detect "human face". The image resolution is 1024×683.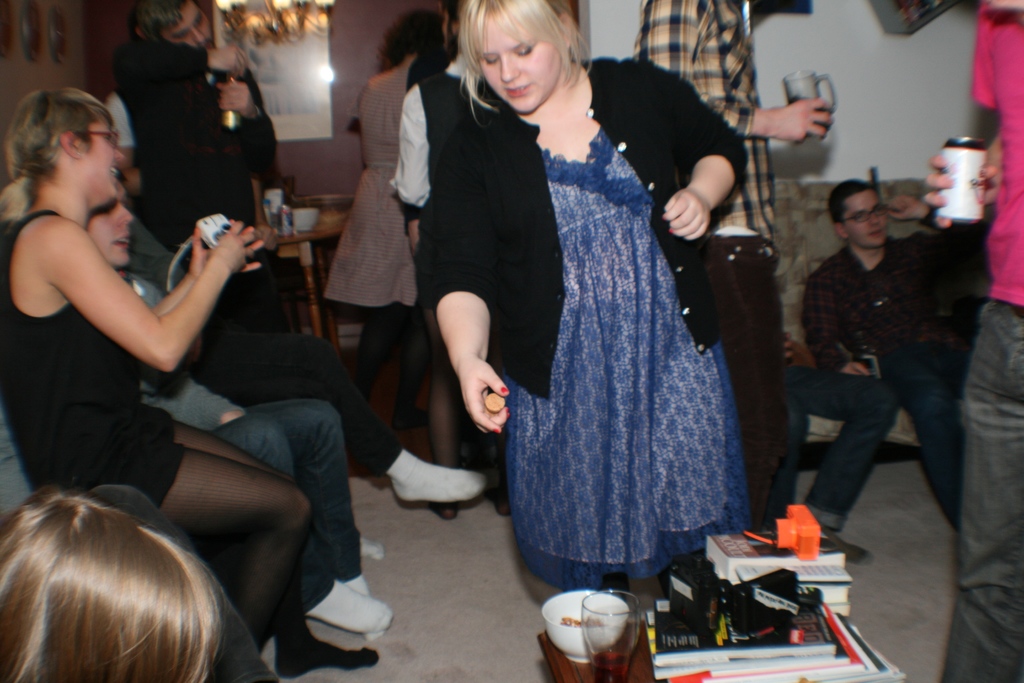
pyautogui.locateOnScreen(88, 199, 135, 266).
